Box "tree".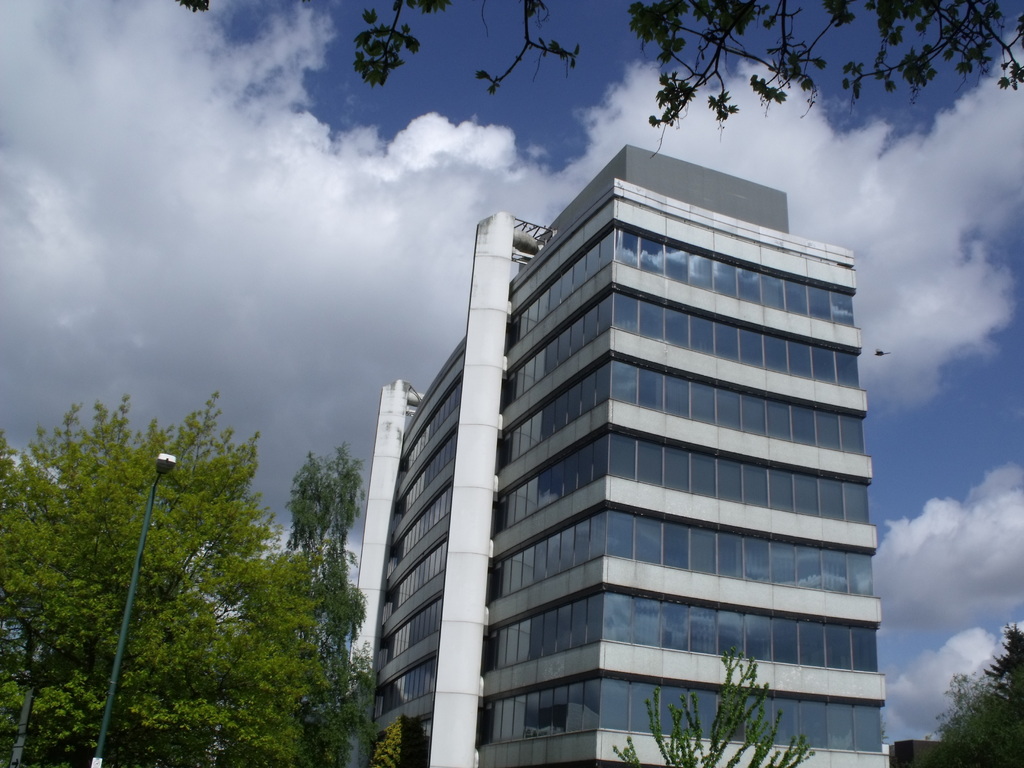
<bbox>364, 712, 436, 767</bbox>.
